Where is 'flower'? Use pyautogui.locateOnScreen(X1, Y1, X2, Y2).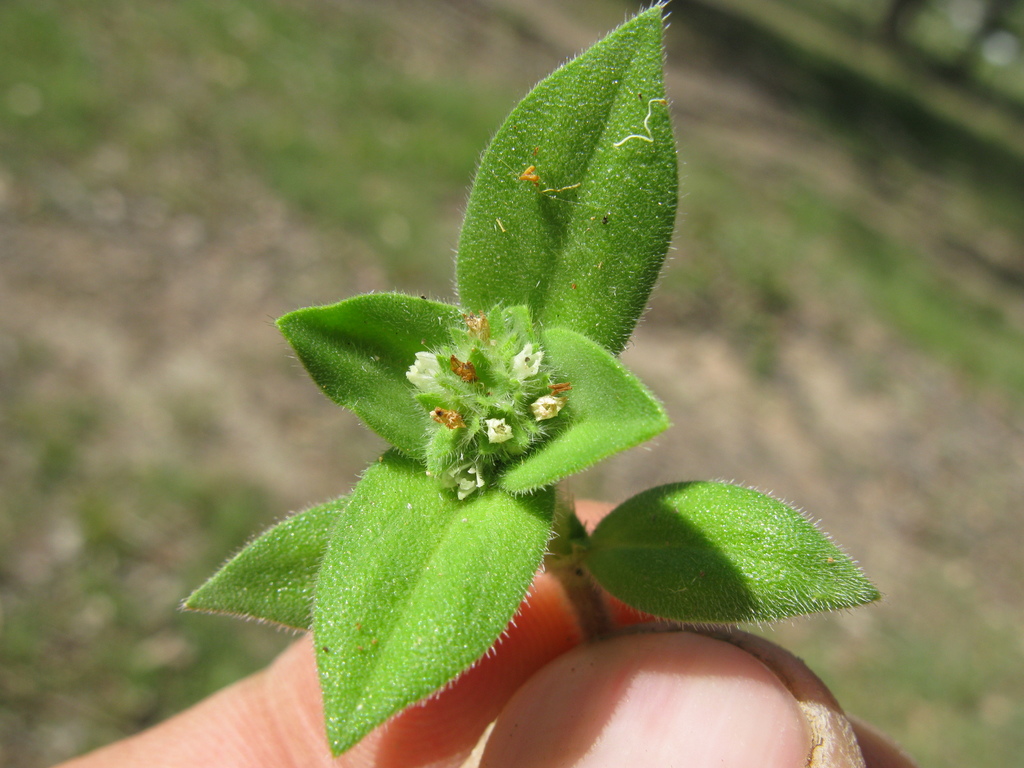
pyautogui.locateOnScreen(447, 463, 495, 500).
